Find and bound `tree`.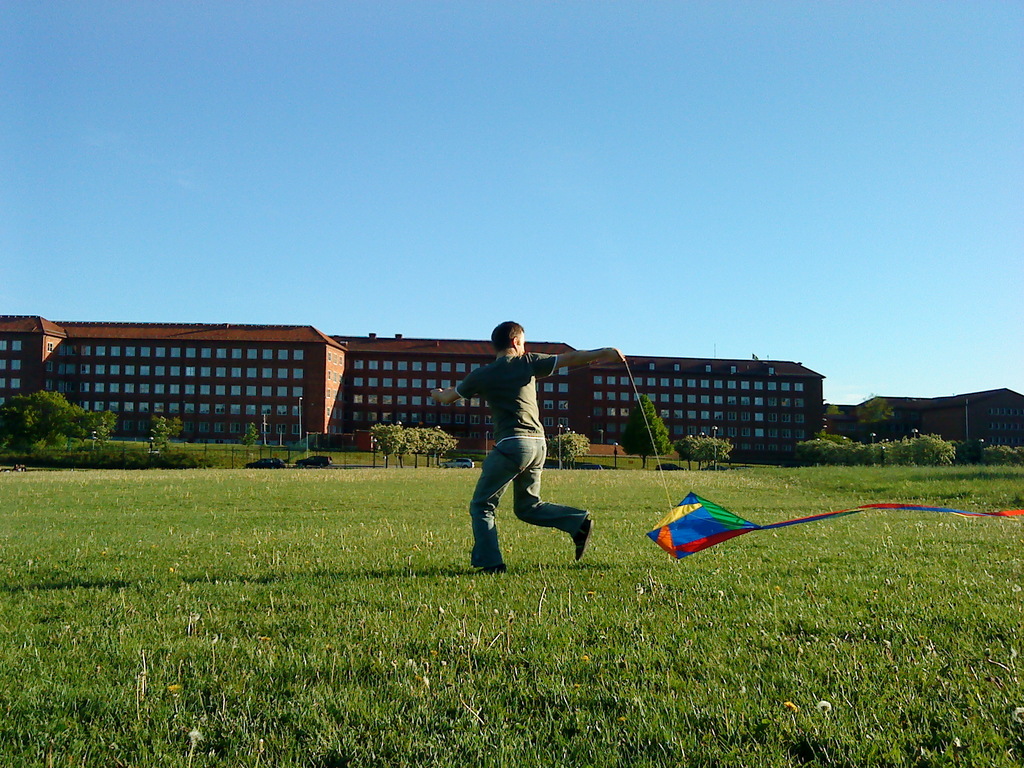
Bound: pyautogui.locateOnScreen(982, 446, 1010, 466).
